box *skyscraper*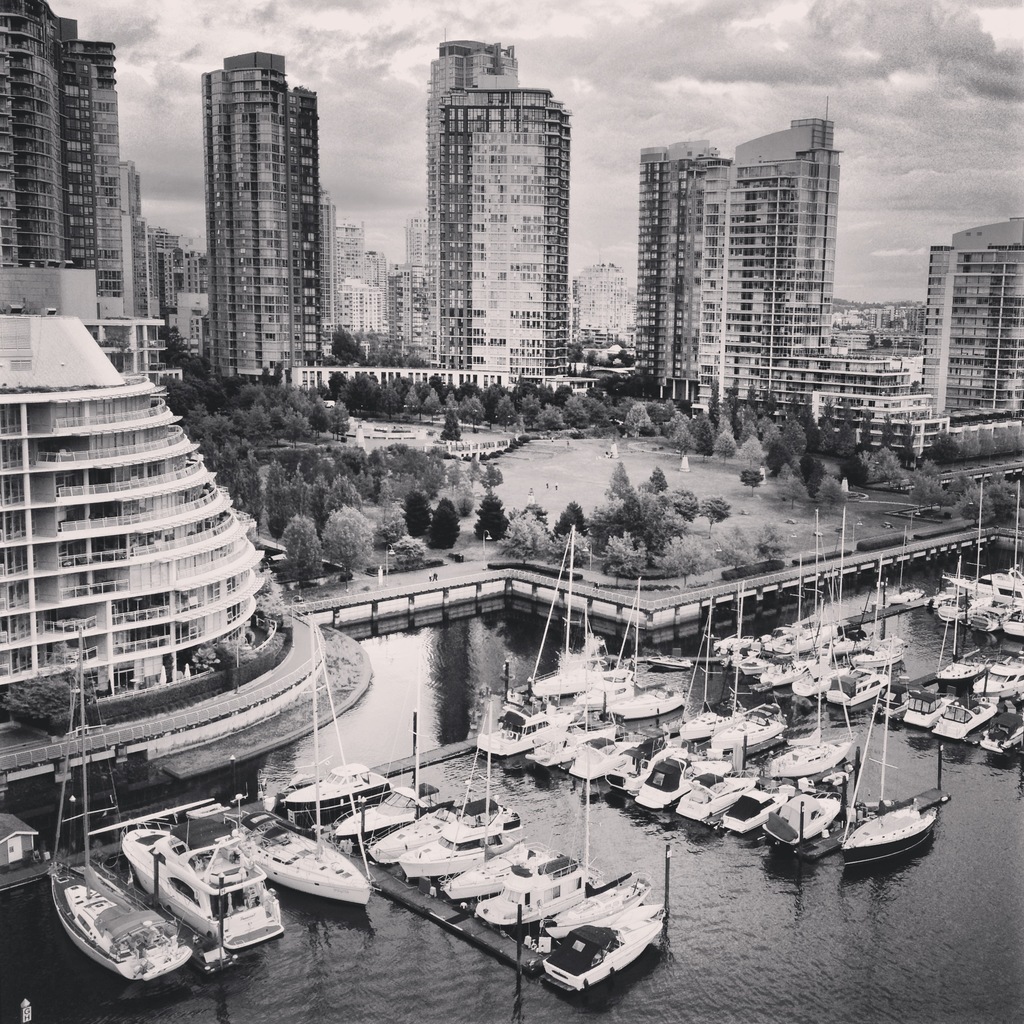
select_region(203, 42, 332, 395)
